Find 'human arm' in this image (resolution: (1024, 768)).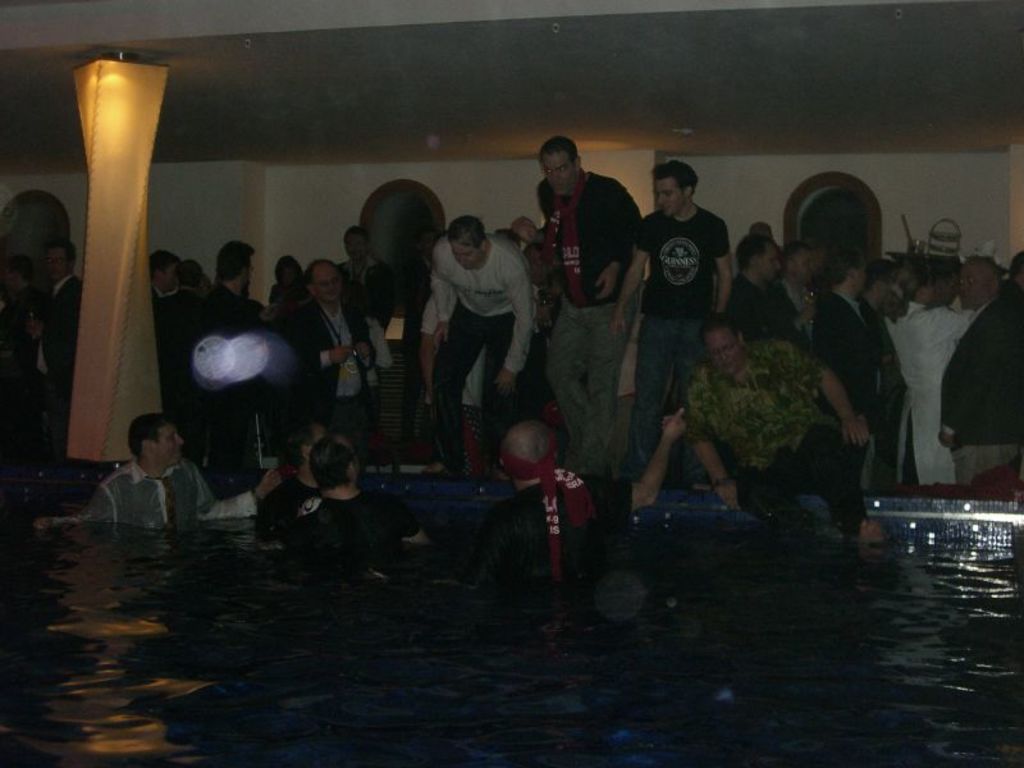
rect(609, 216, 654, 332).
